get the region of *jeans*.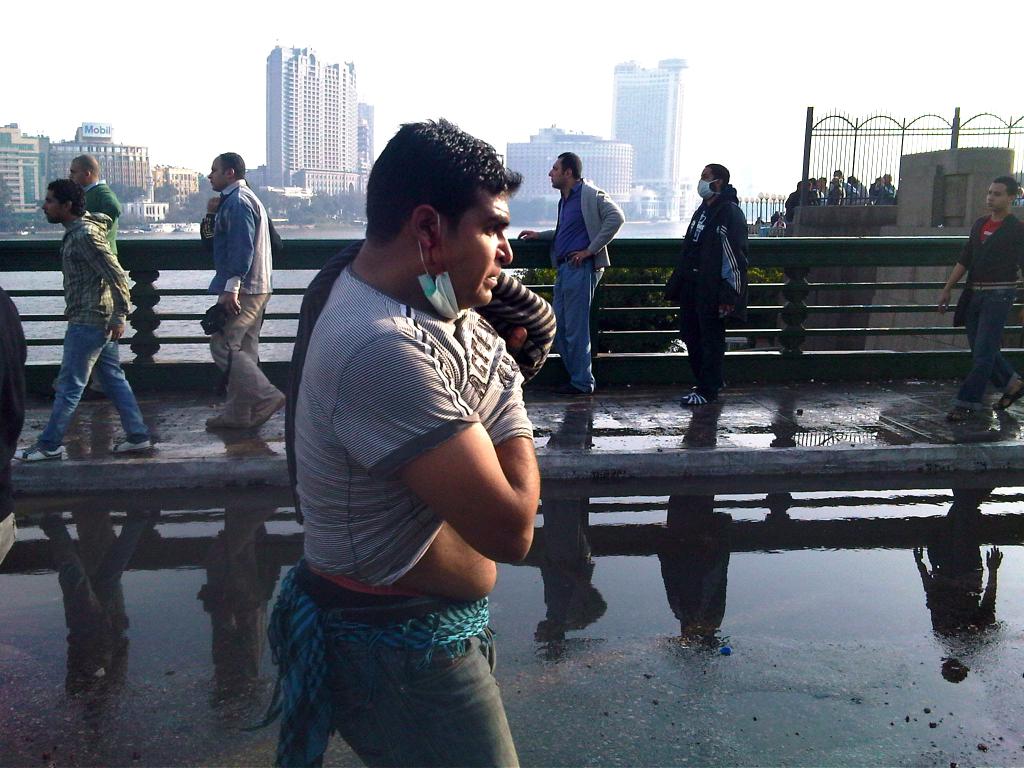
(left=36, top=324, right=149, bottom=441).
